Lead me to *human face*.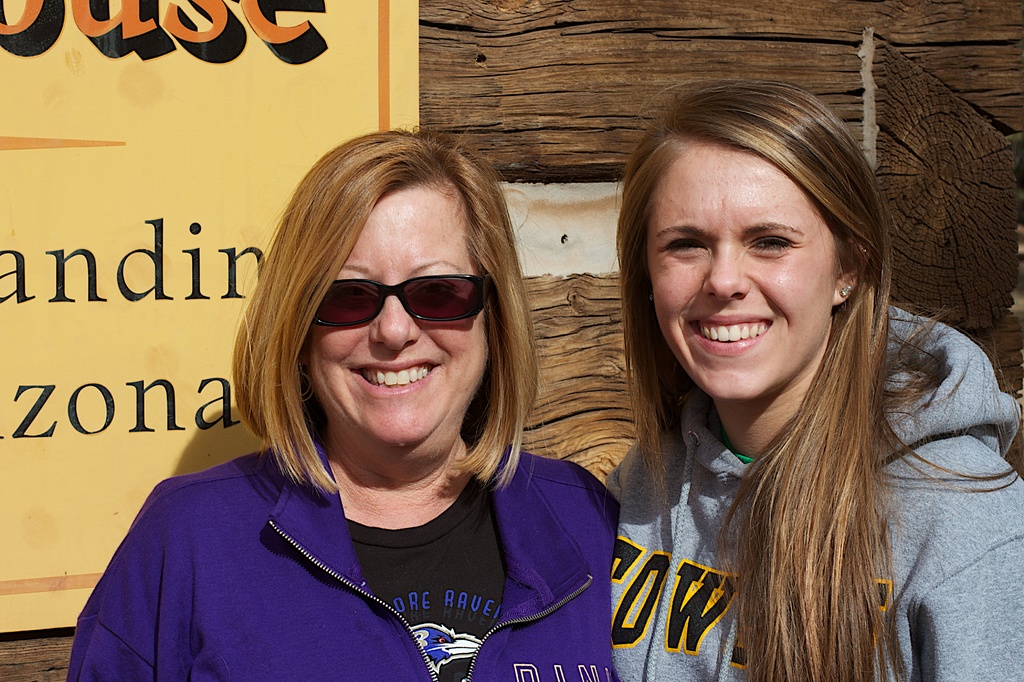
Lead to (x1=303, y1=176, x2=495, y2=459).
